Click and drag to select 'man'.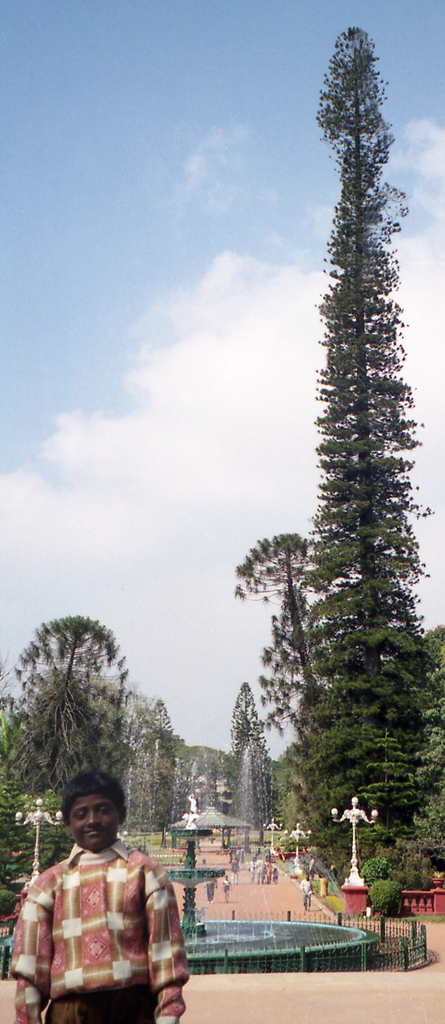
Selection: l=254, t=855, r=267, b=886.
